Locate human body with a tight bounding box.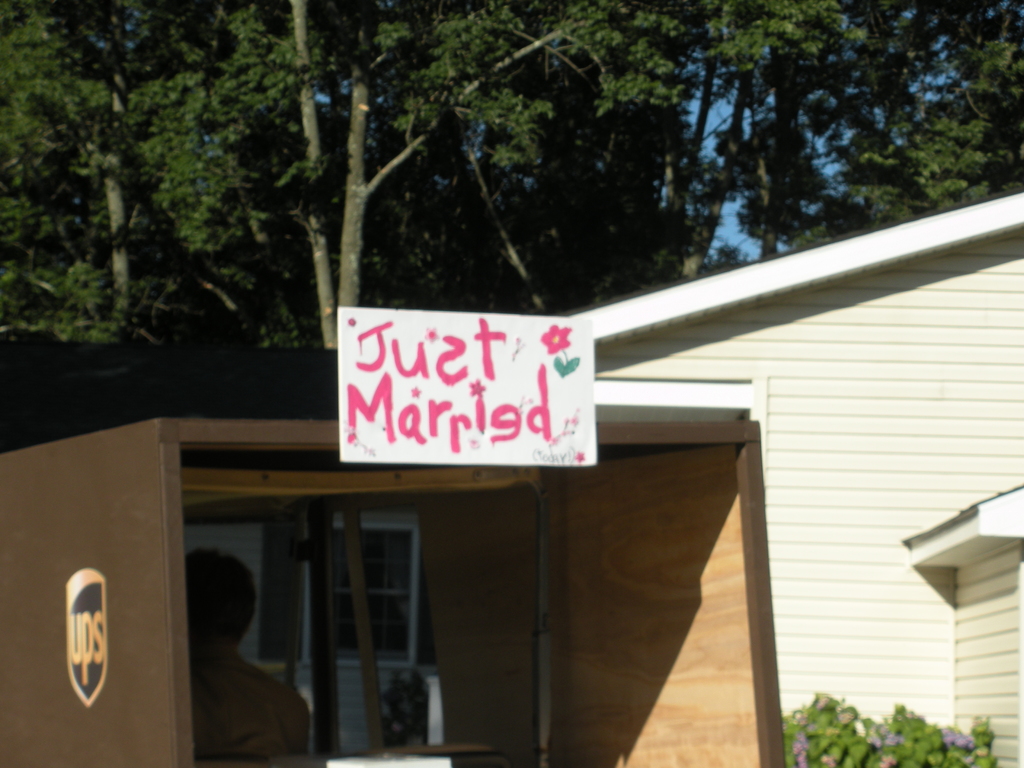
[186, 547, 311, 767].
